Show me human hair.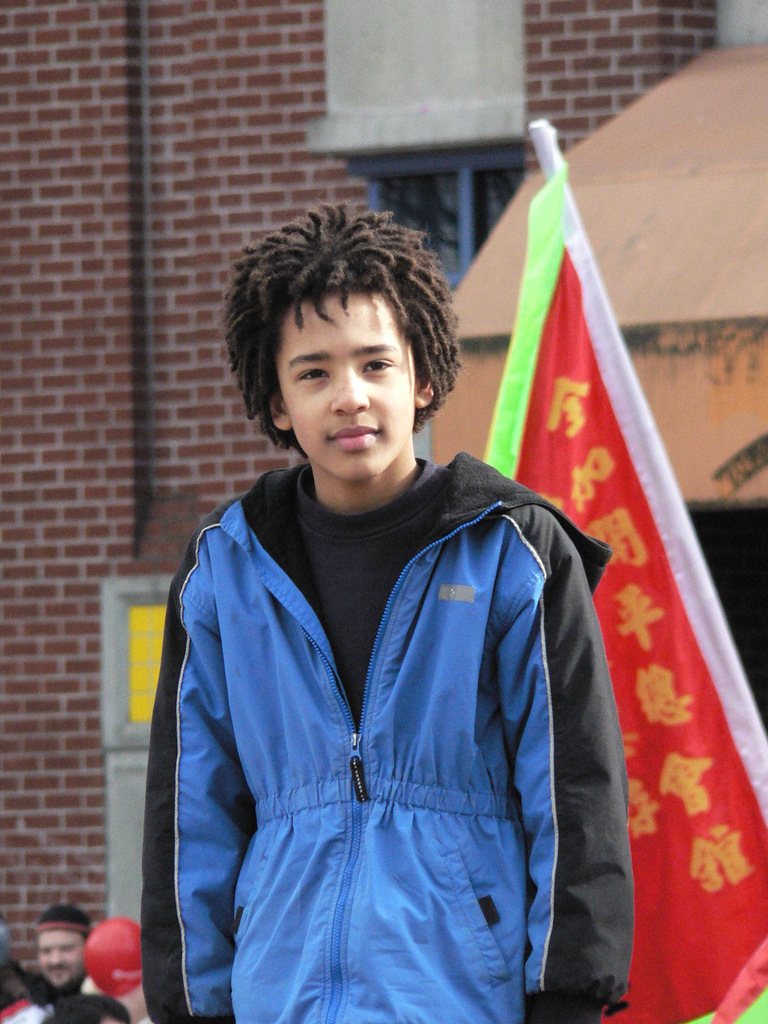
human hair is here: bbox(229, 182, 449, 461).
